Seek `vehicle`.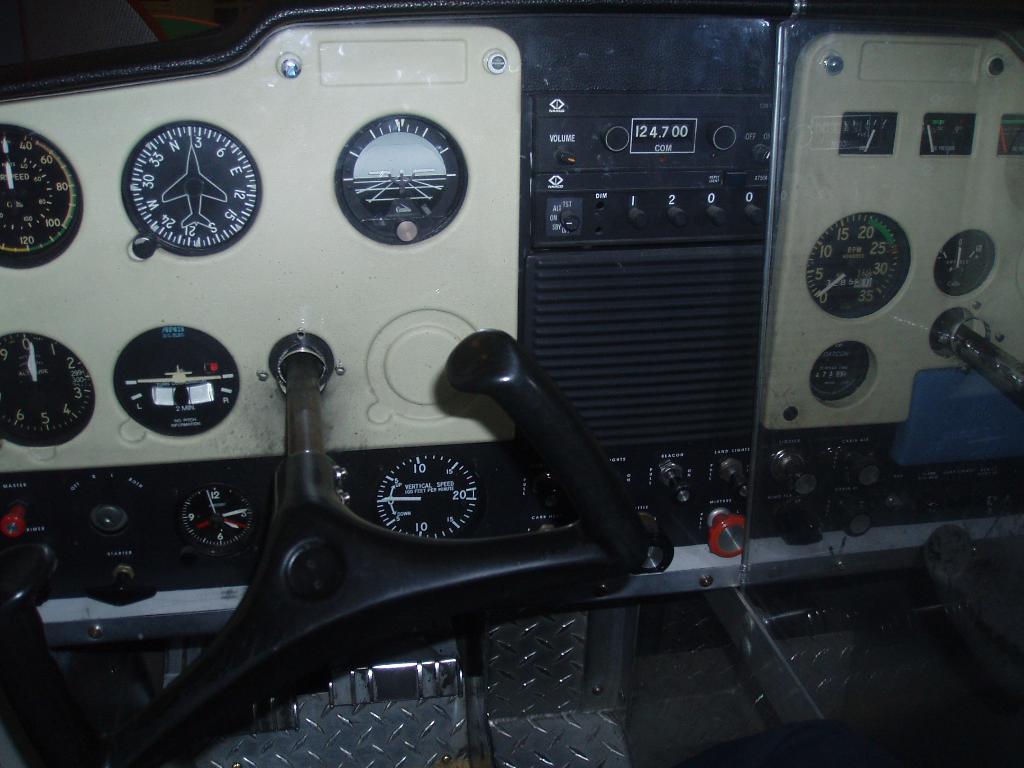
Rect(0, 0, 1023, 767).
